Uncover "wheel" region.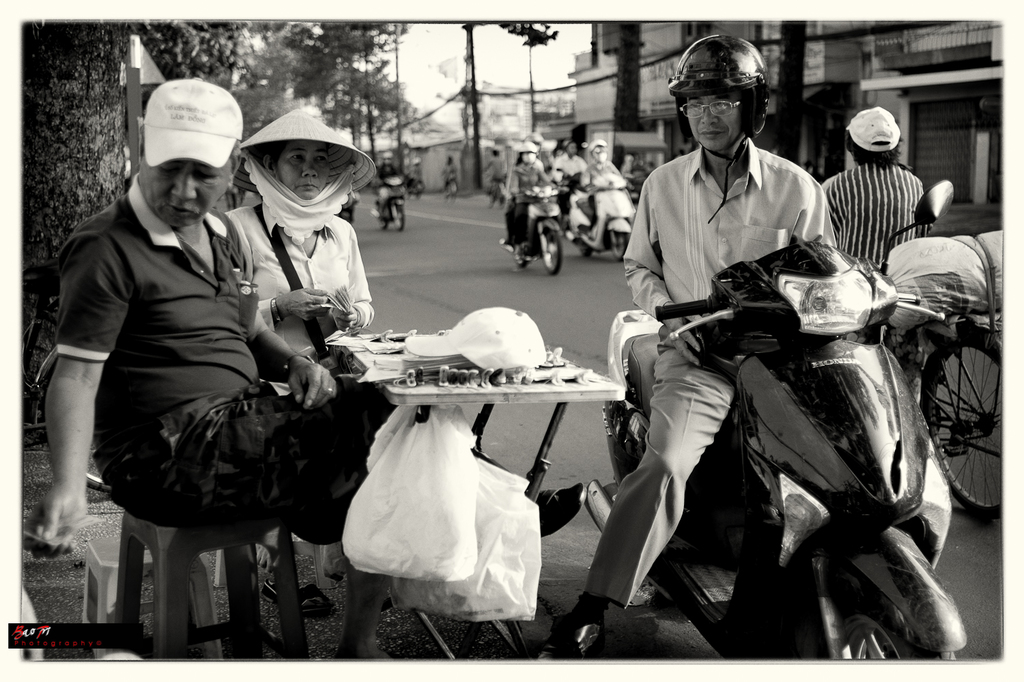
Uncovered: left=378, top=203, right=384, bottom=232.
